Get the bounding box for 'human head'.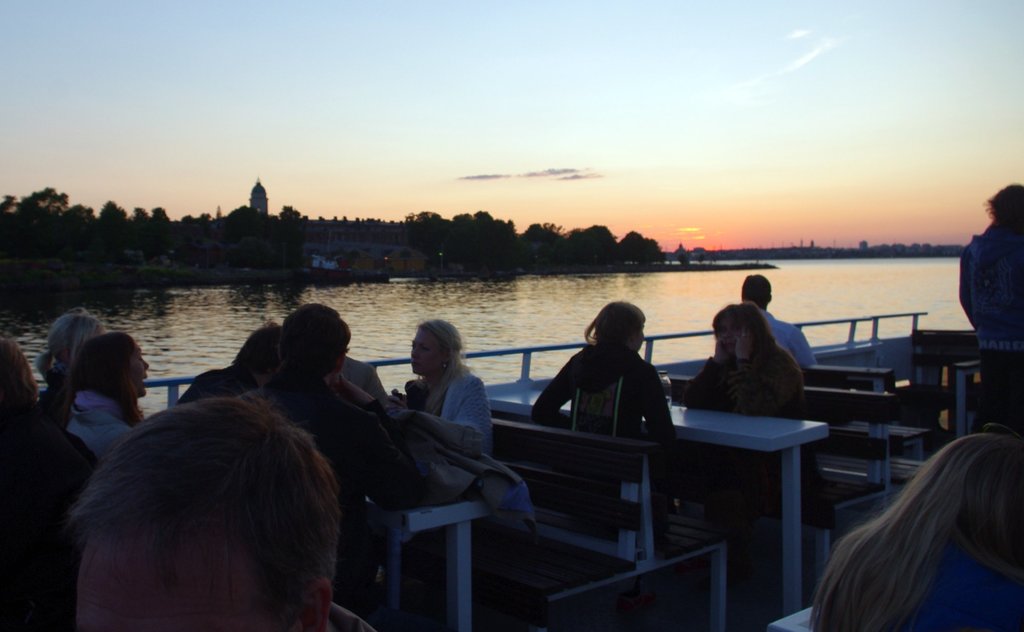
x1=739 y1=271 x2=772 y2=314.
